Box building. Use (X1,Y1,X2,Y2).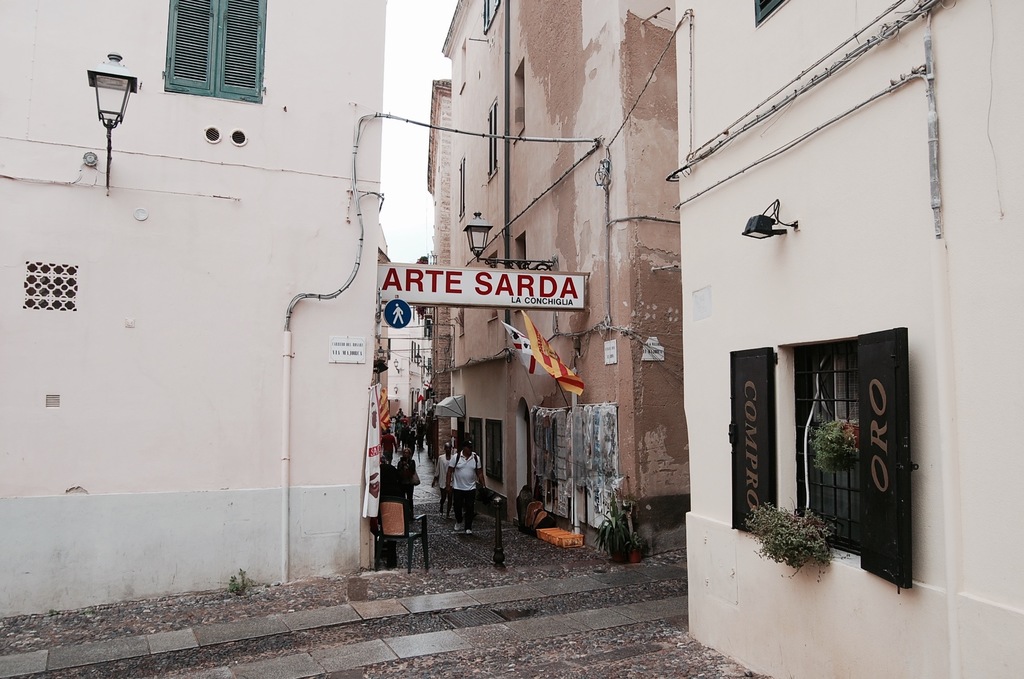
(0,3,388,621).
